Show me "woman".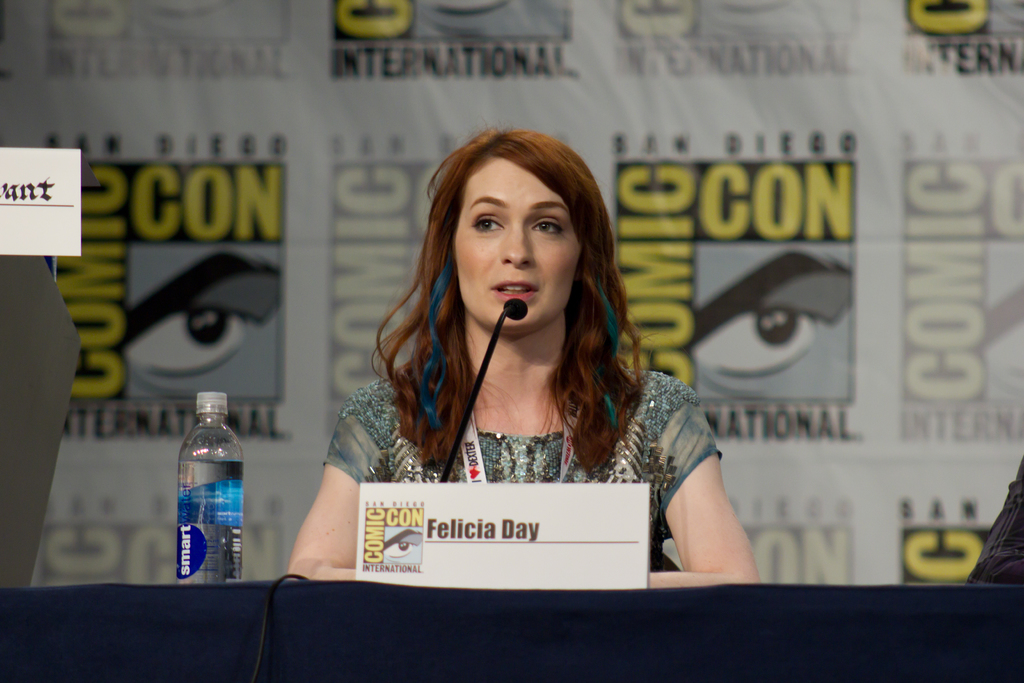
"woman" is here: (left=297, top=145, right=744, bottom=592).
